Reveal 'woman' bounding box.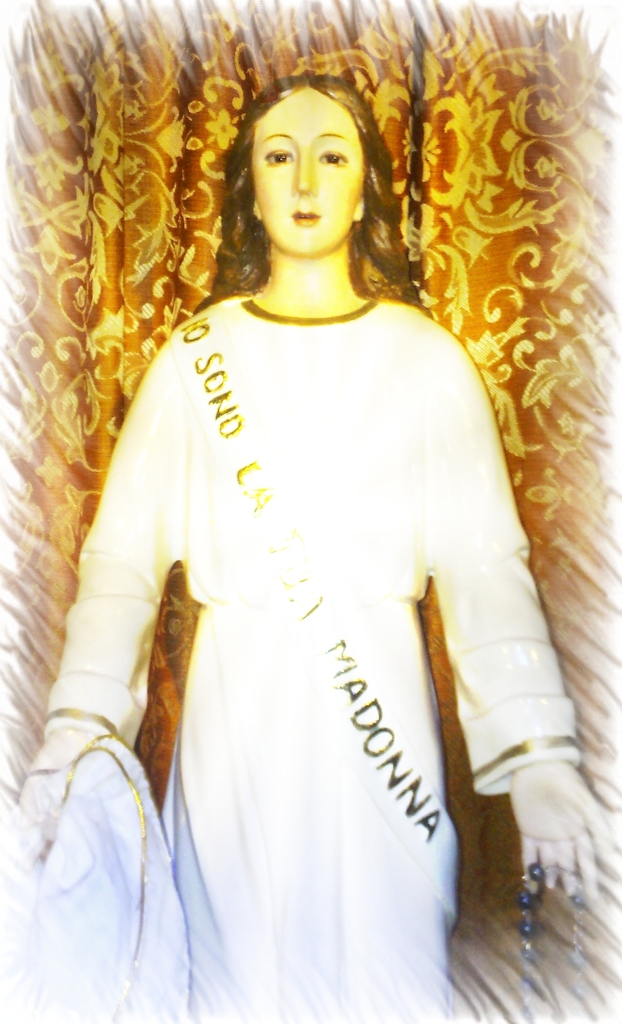
Revealed: [74,47,530,1023].
